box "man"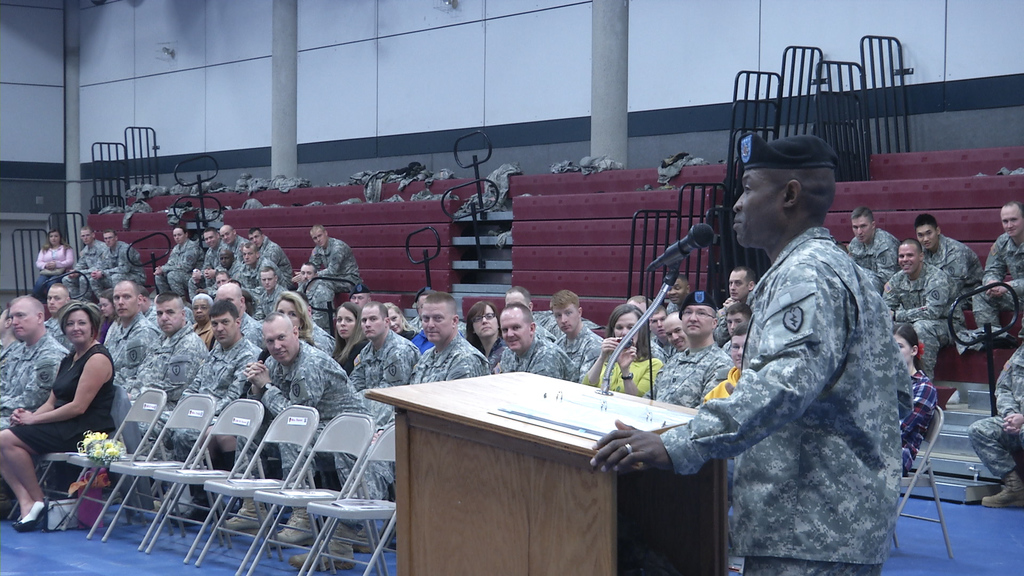
(x1=212, y1=235, x2=243, y2=285)
